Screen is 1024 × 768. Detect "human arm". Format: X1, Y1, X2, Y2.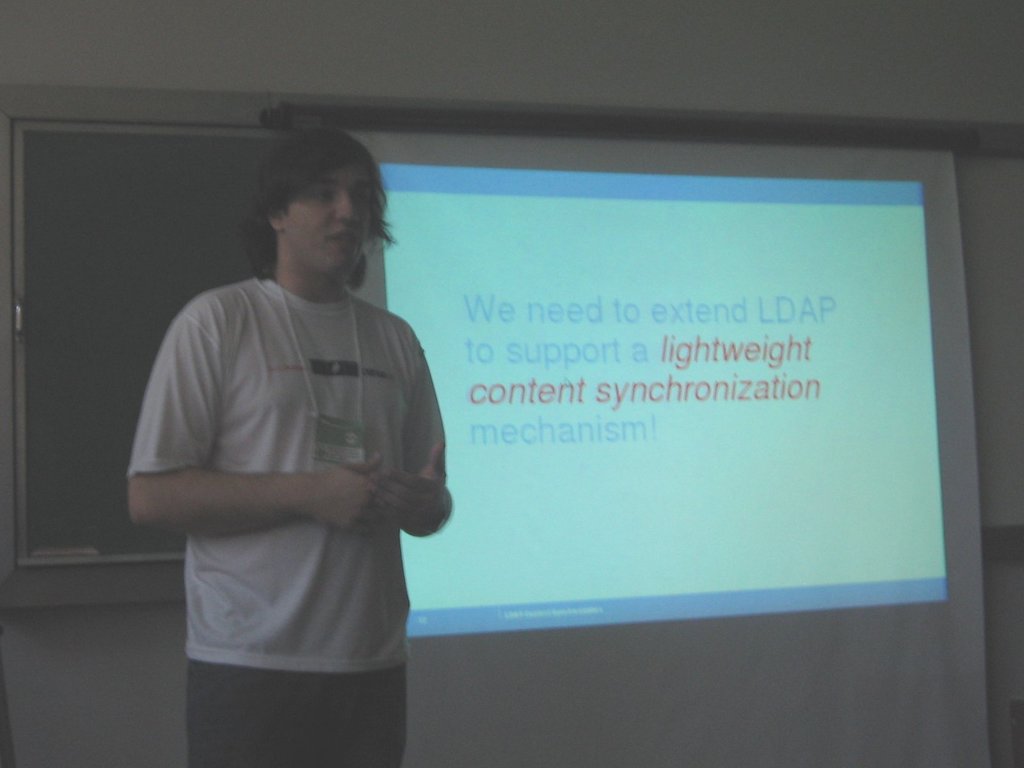
341, 323, 459, 555.
